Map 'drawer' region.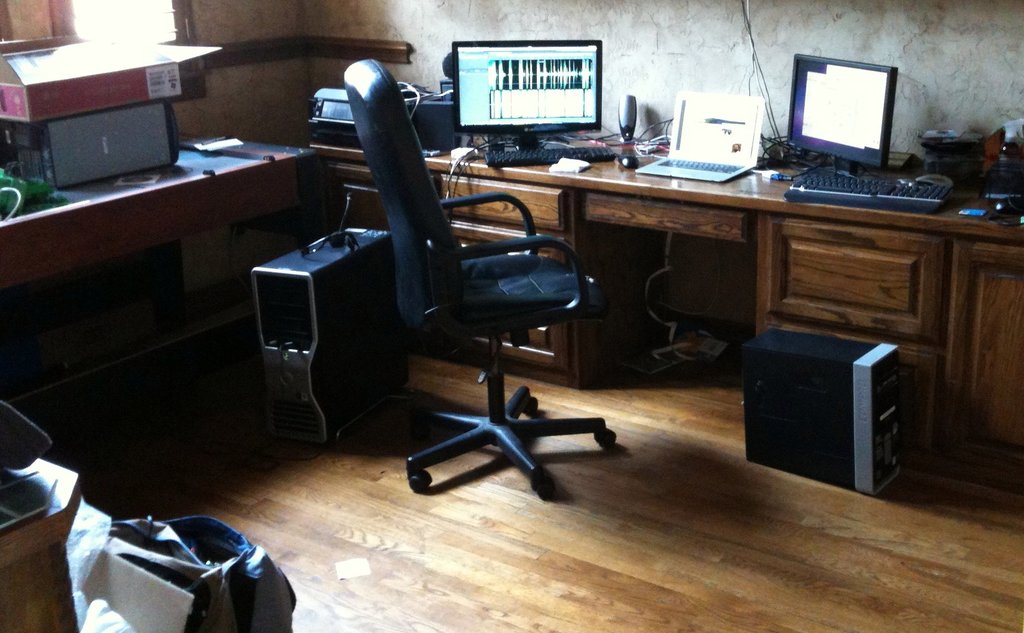
Mapped to rect(436, 173, 572, 237).
